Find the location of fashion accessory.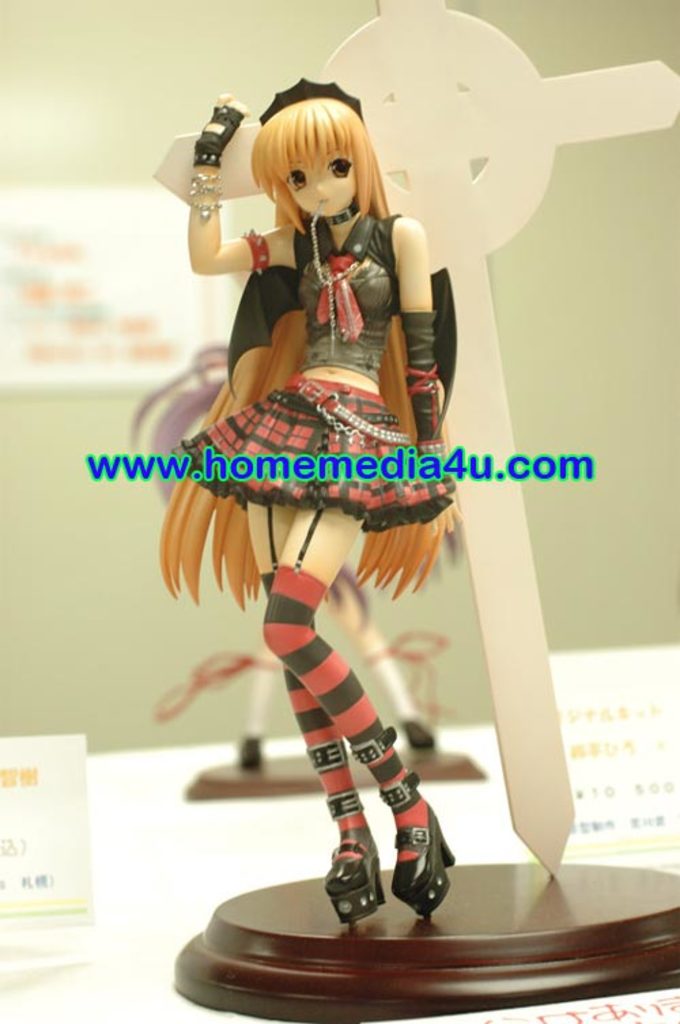
Location: 314 200 355 226.
